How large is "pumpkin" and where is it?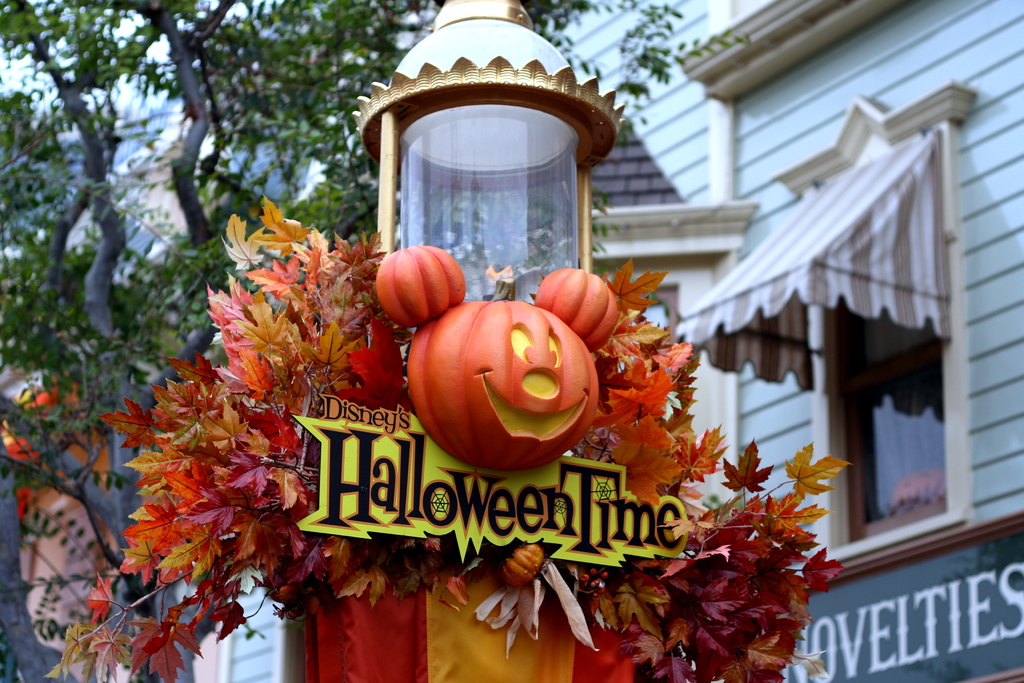
Bounding box: x1=532 y1=266 x2=621 y2=353.
